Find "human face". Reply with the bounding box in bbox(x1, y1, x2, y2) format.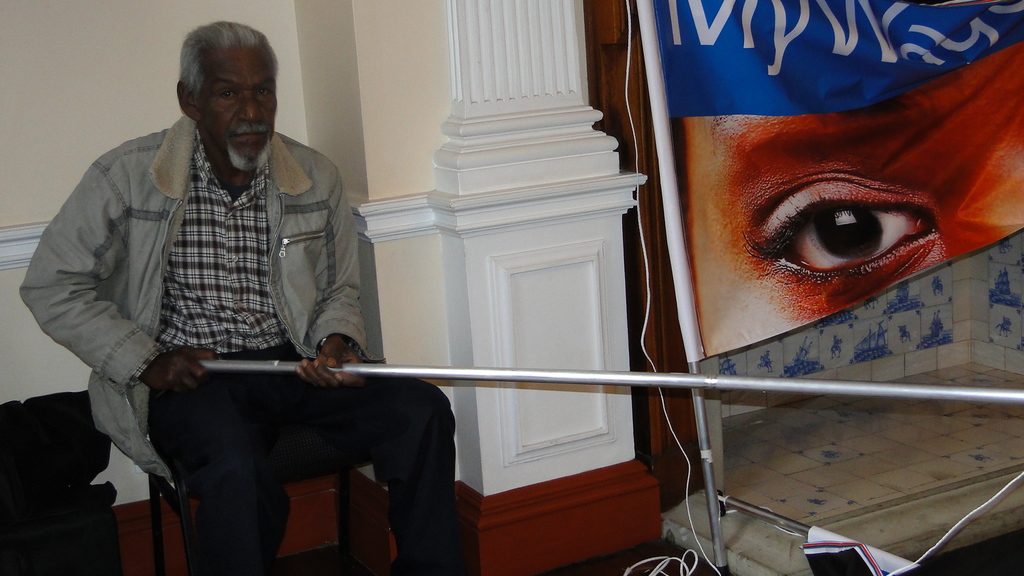
bbox(203, 33, 283, 167).
